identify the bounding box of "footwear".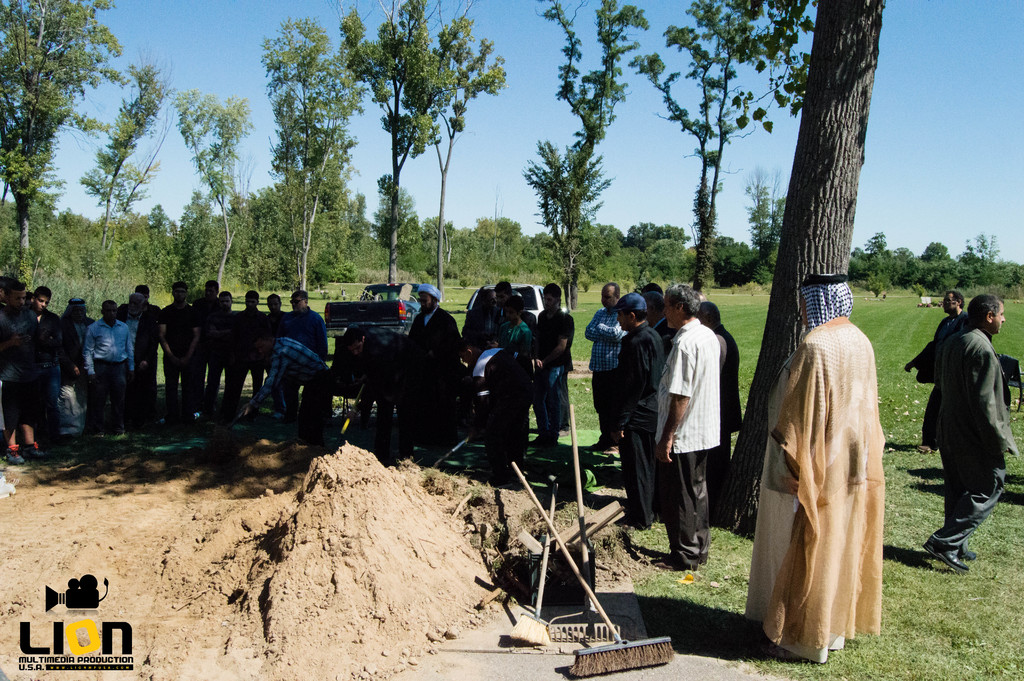
916:442:931:454.
